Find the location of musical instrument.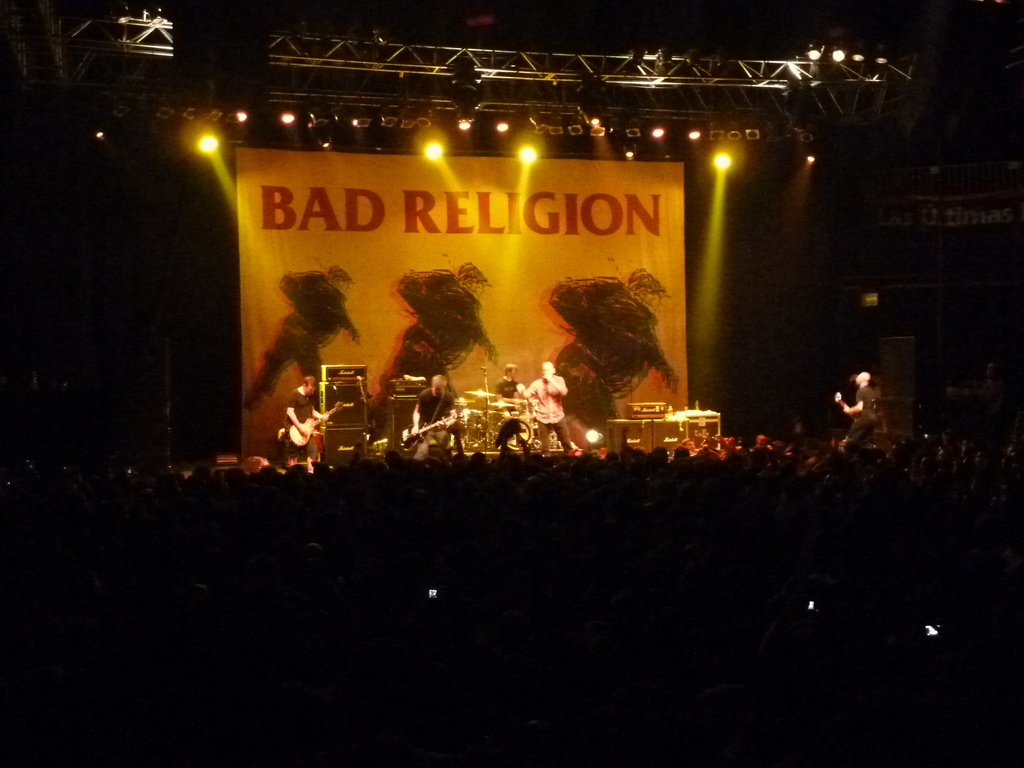
Location: <bbox>395, 413, 465, 450</bbox>.
